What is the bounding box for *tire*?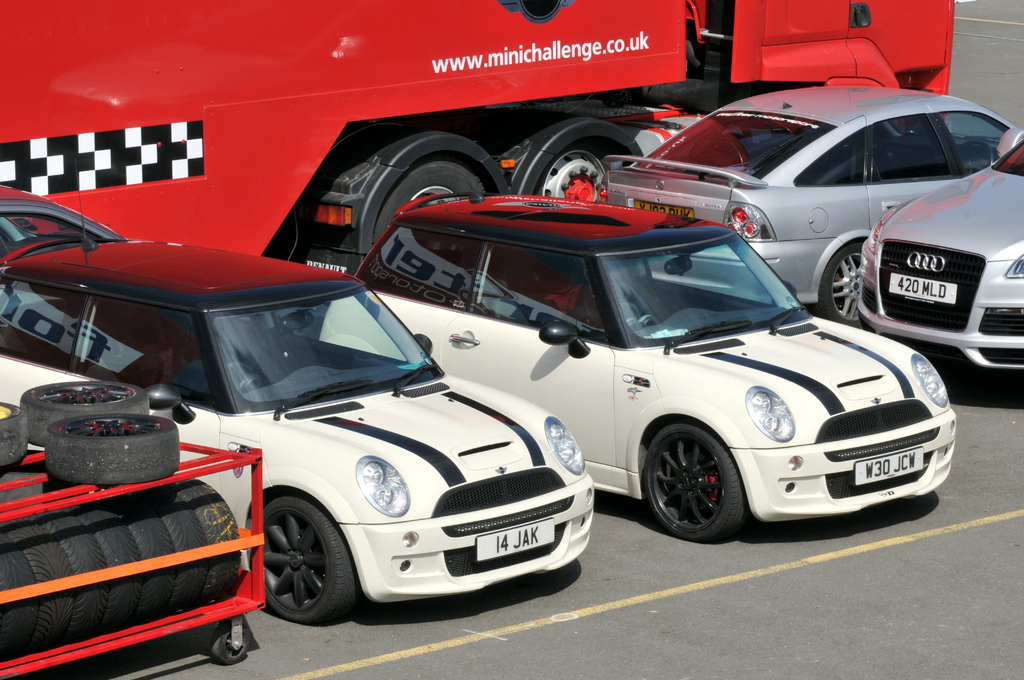
crop(0, 537, 38, 663).
